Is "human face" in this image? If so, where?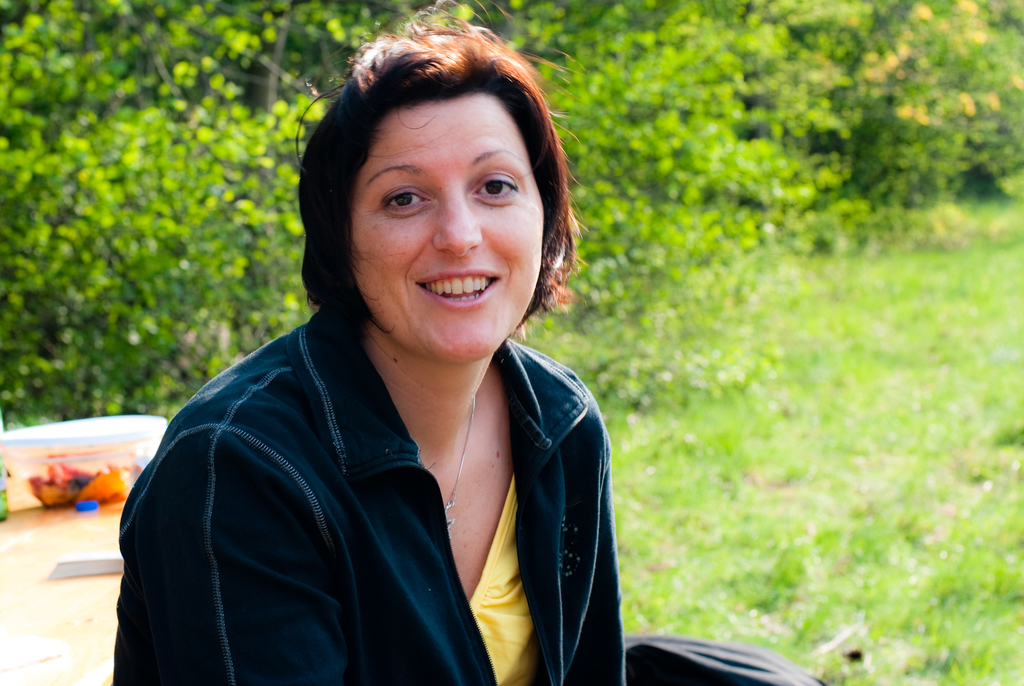
Yes, at [326,91,552,355].
